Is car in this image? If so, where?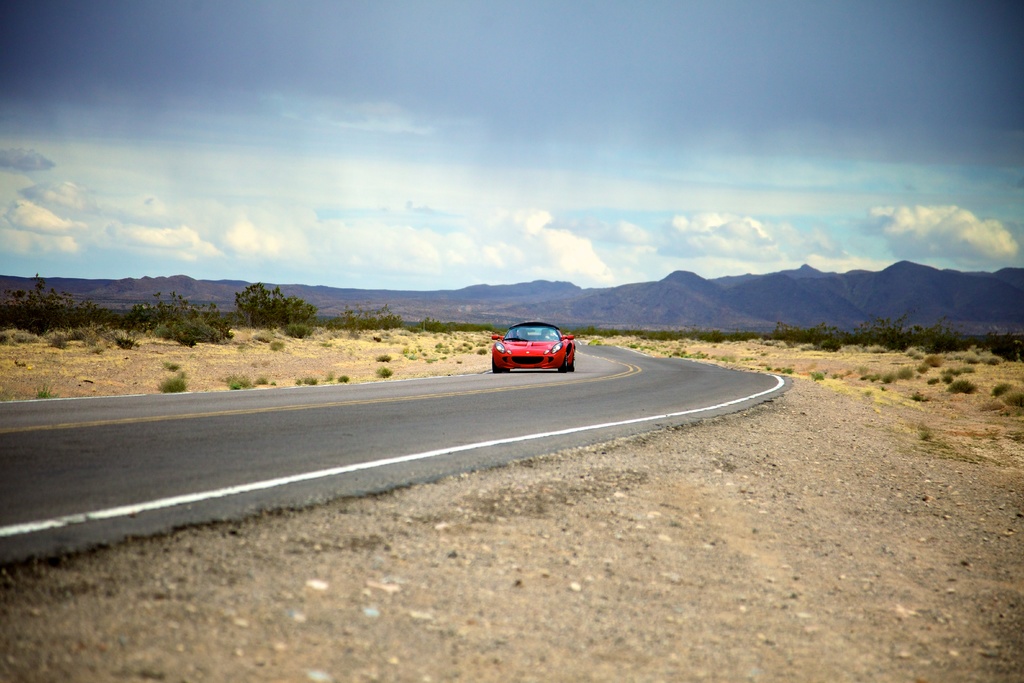
Yes, at [490,324,573,371].
